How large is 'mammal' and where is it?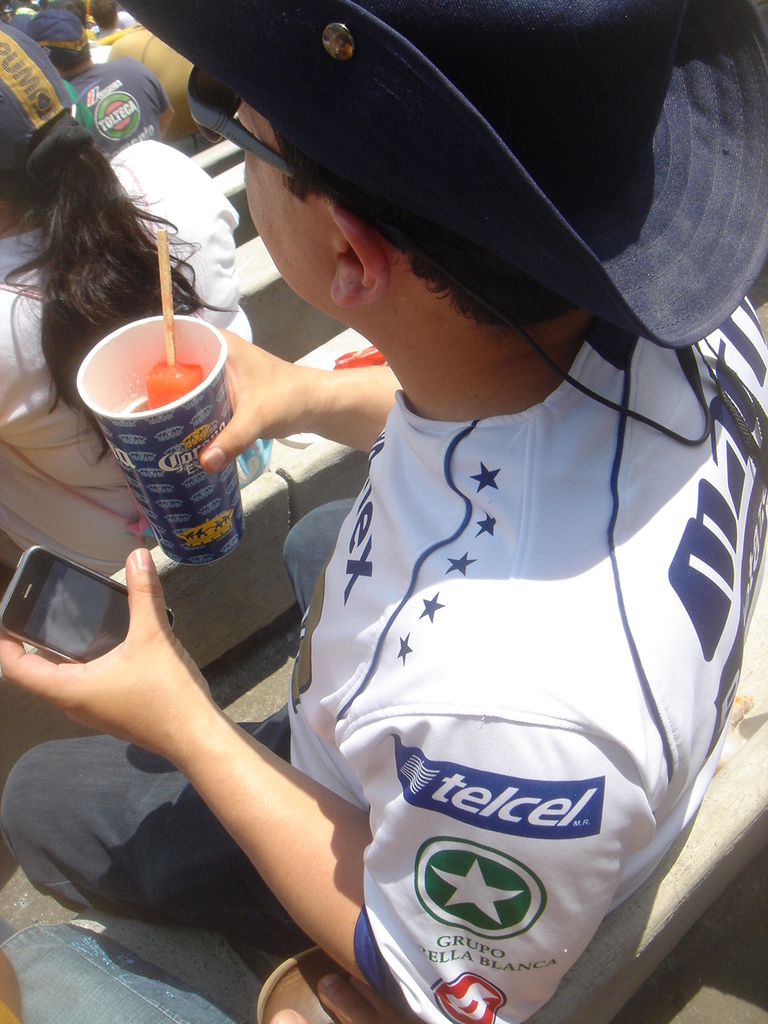
Bounding box: (left=30, top=14, right=162, bottom=151).
